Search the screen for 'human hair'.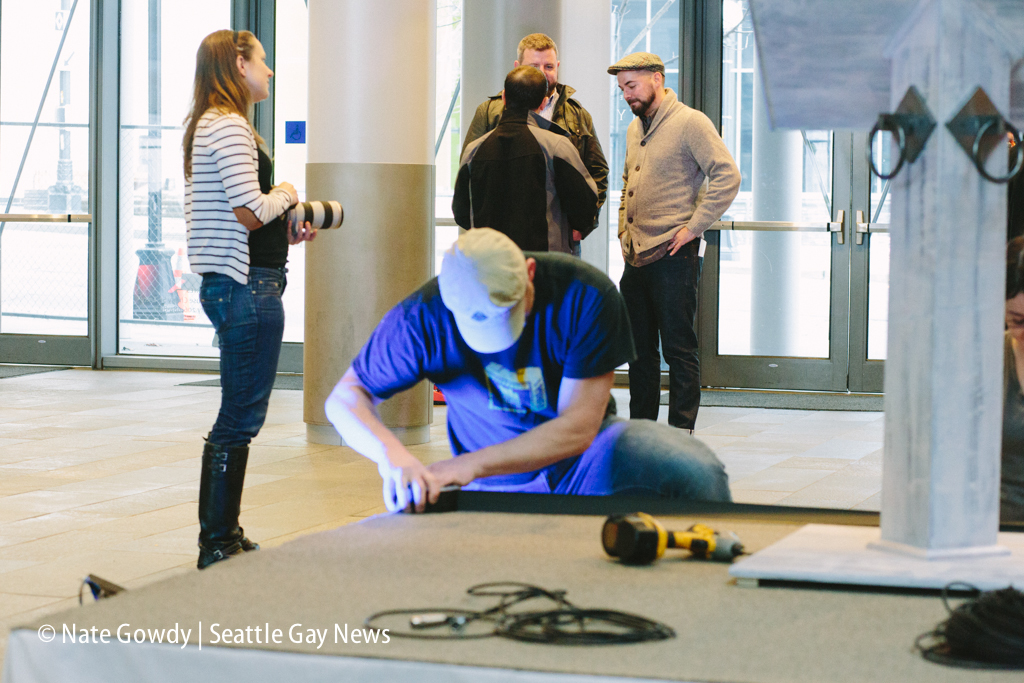
Found at detection(500, 62, 551, 113).
